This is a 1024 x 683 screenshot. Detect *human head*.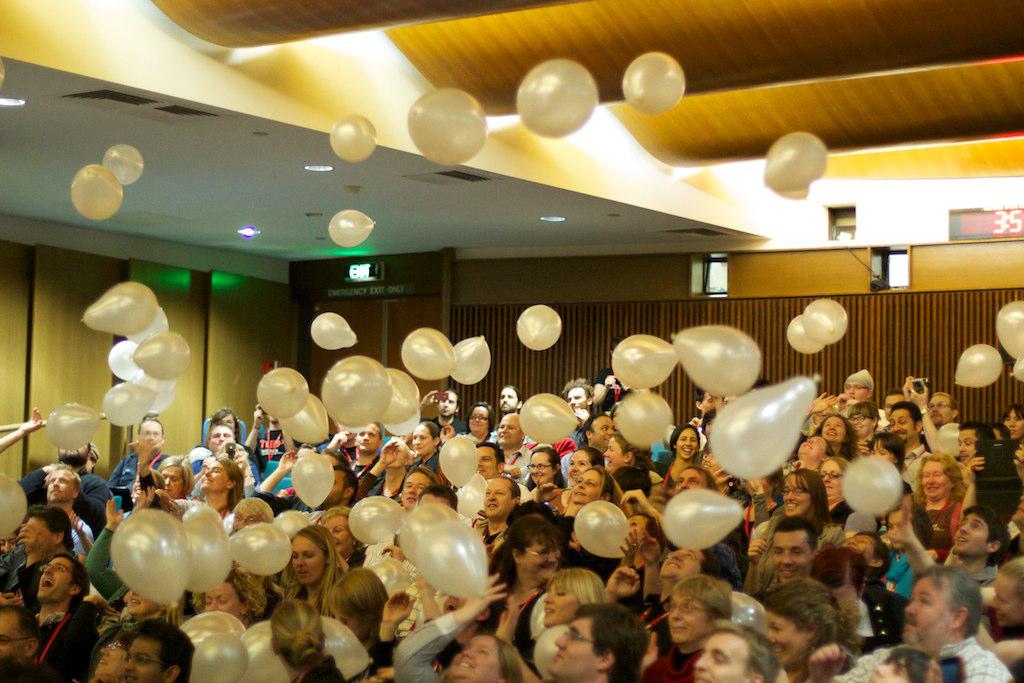
(203, 420, 235, 451).
